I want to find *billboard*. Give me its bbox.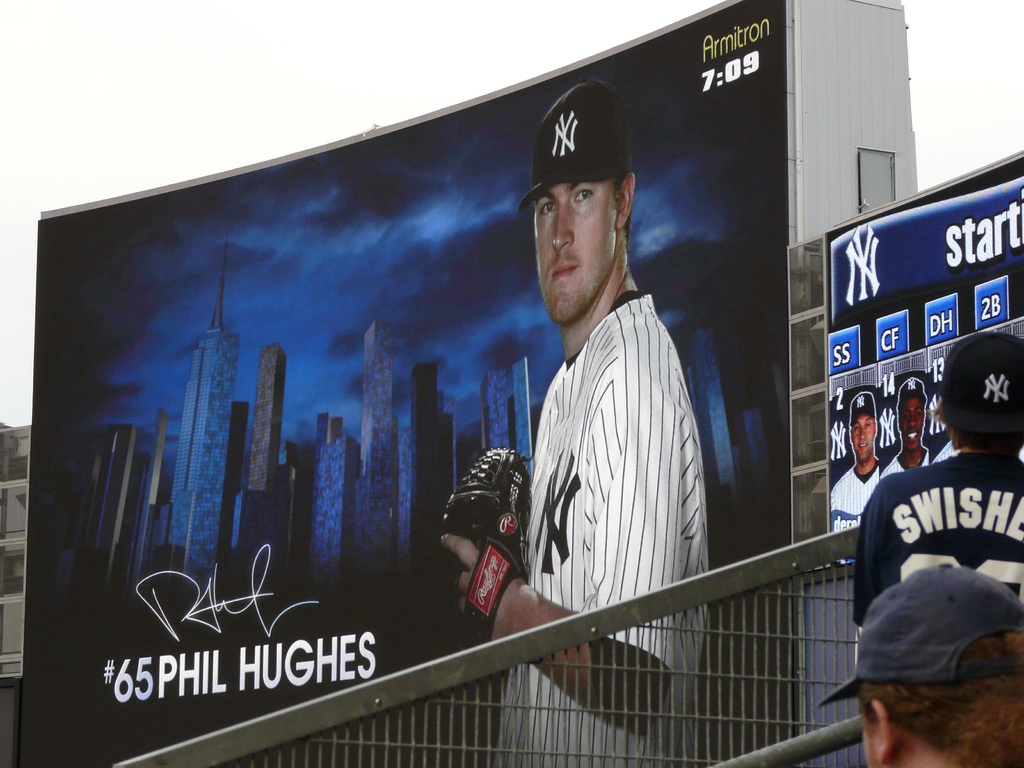
box=[829, 173, 1023, 540].
